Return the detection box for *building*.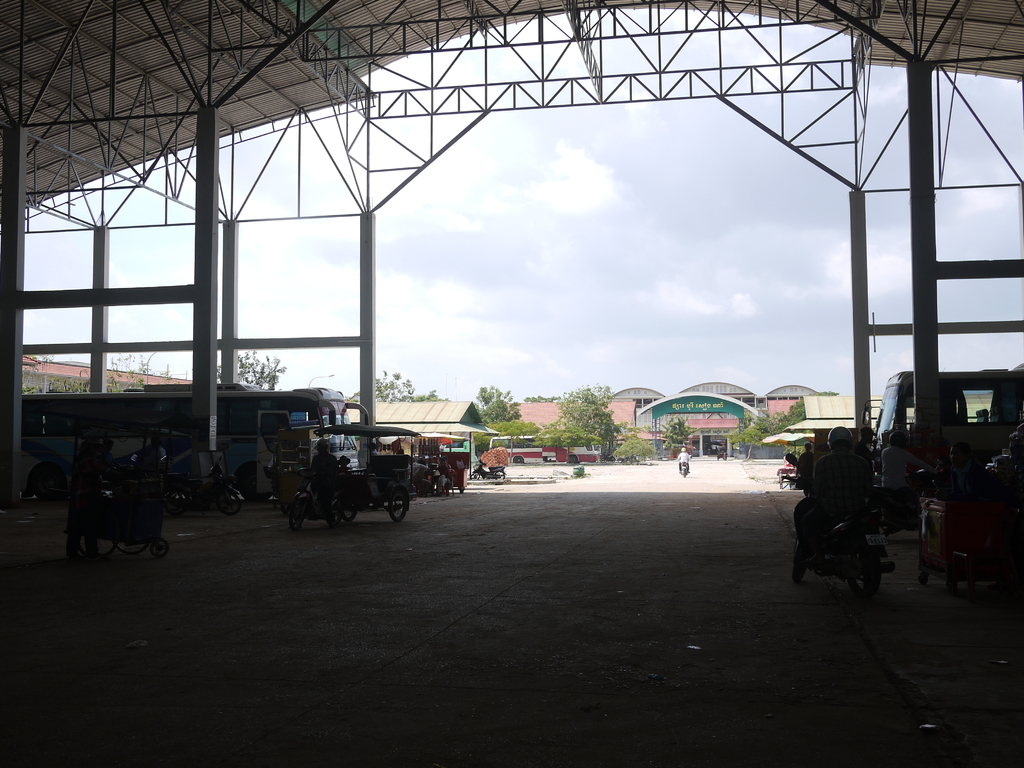
bbox=(22, 355, 193, 395).
